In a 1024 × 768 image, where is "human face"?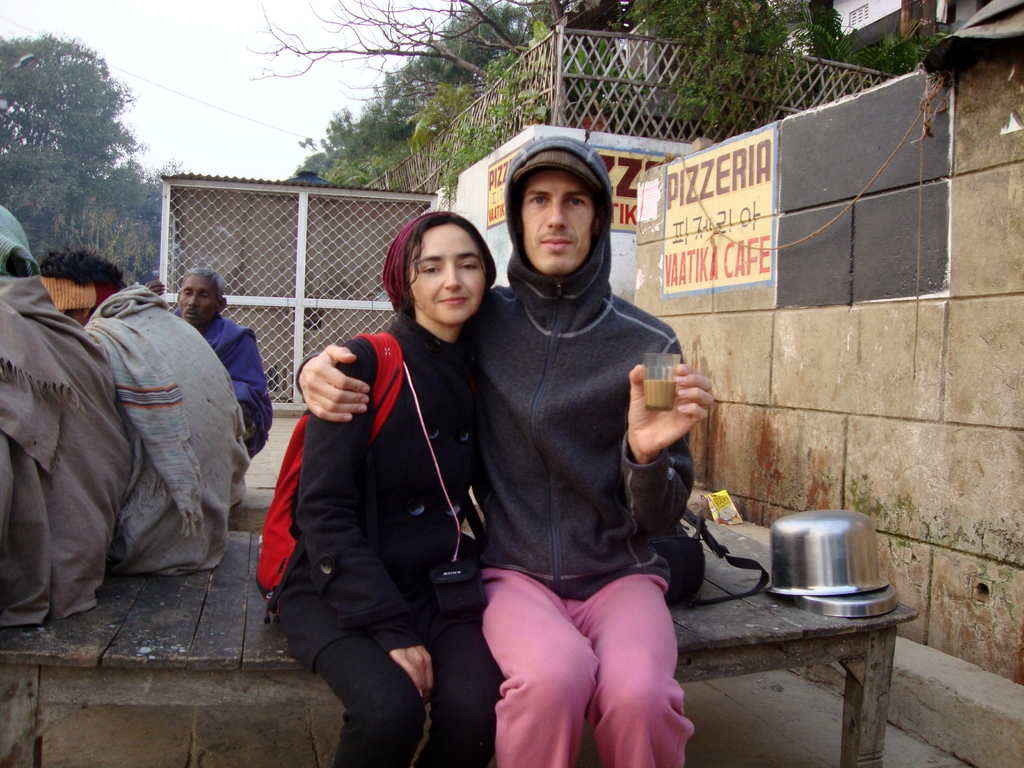
413 227 484 324.
